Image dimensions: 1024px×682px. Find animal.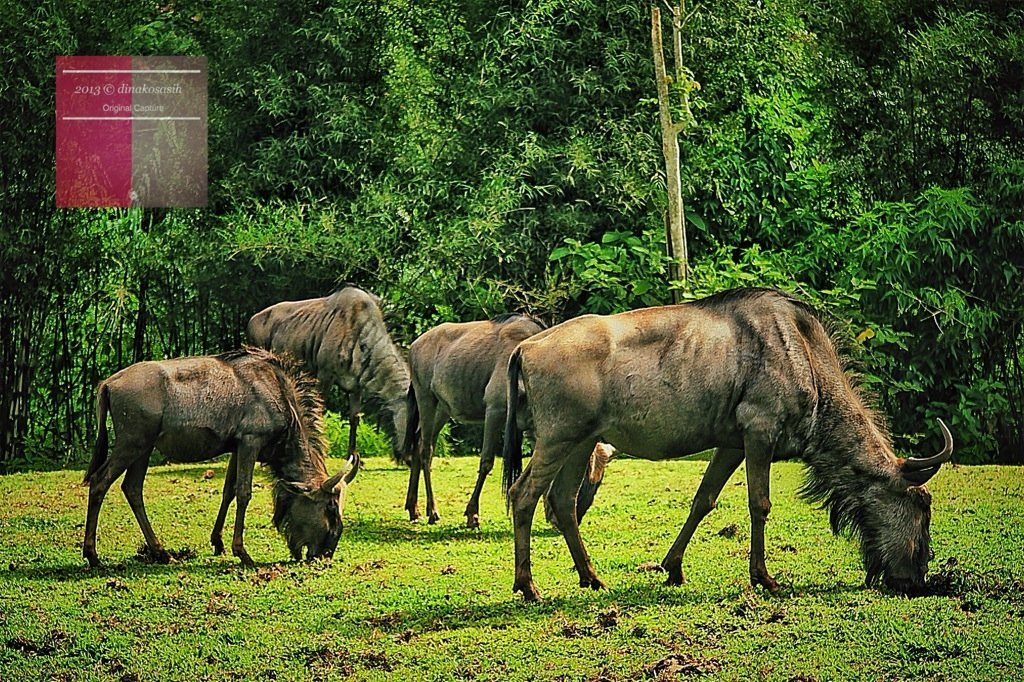
{"x1": 248, "y1": 285, "x2": 437, "y2": 472}.
